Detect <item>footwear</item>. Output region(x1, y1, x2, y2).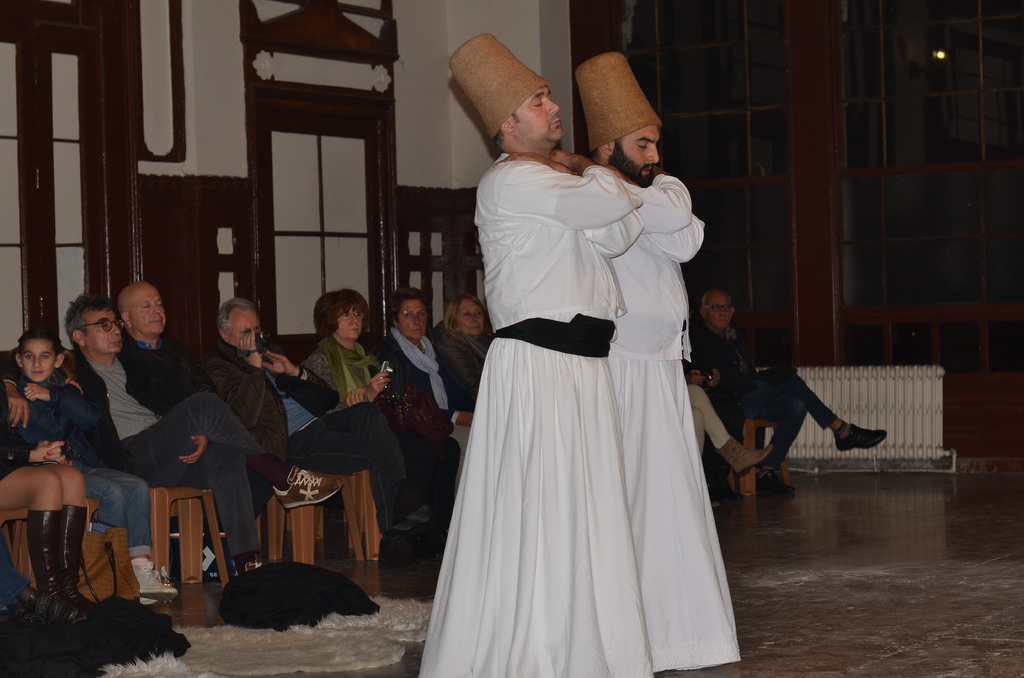
region(227, 557, 268, 576).
